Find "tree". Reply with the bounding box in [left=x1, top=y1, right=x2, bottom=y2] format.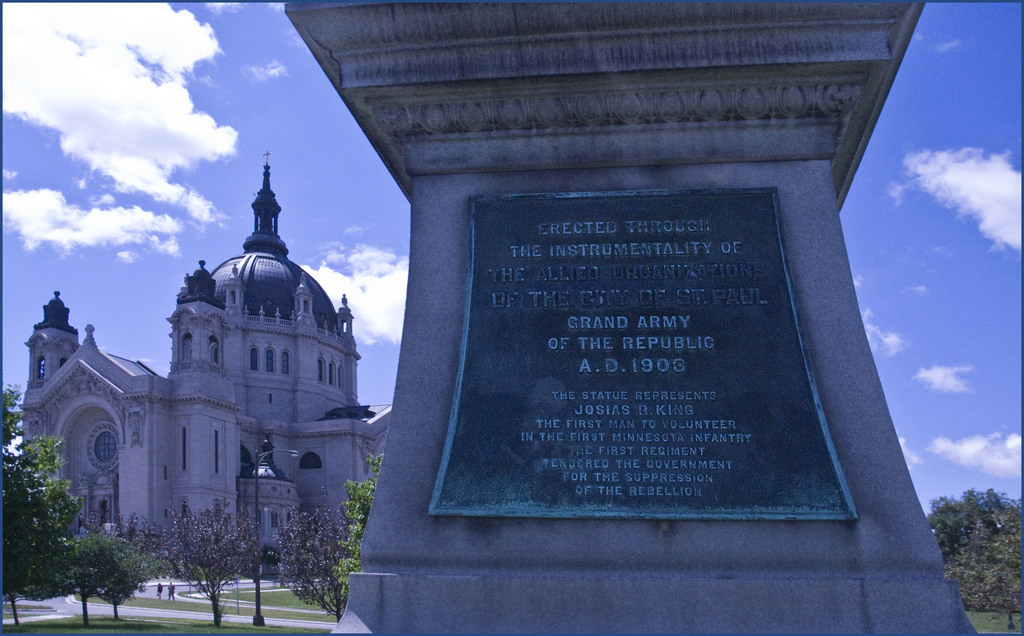
[left=924, top=483, right=1023, bottom=628].
